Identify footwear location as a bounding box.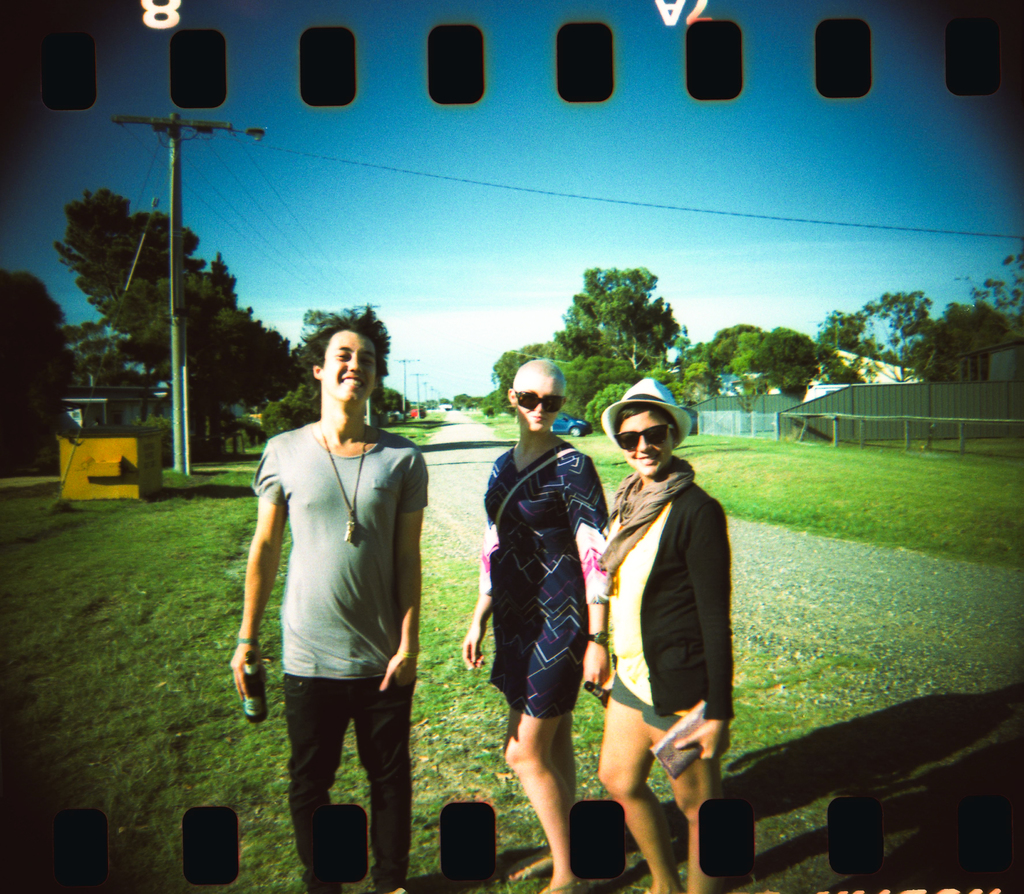
540/873/584/891.
